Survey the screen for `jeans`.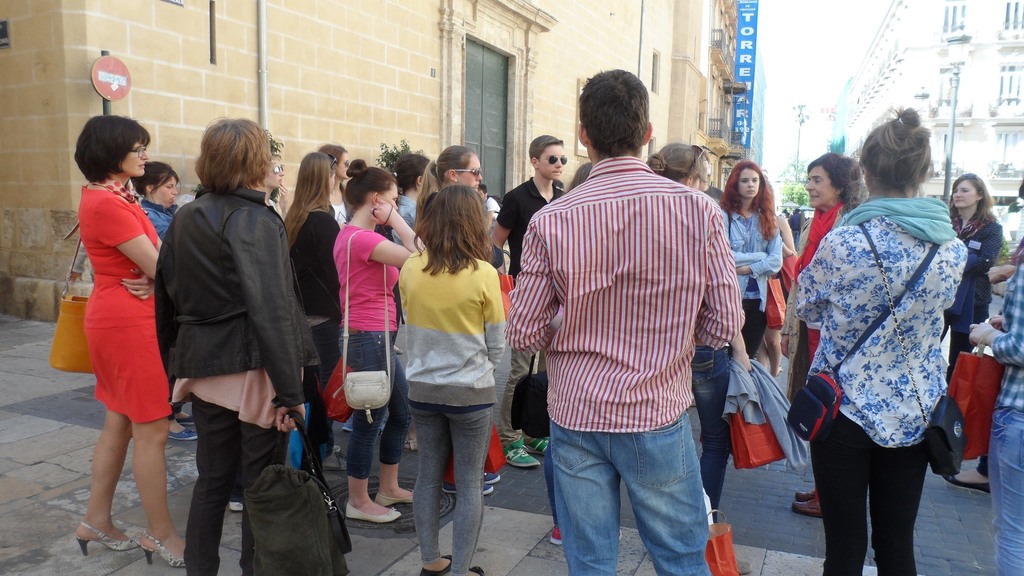
Survey found: x1=397, y1=383, x2=494, y2=564.
